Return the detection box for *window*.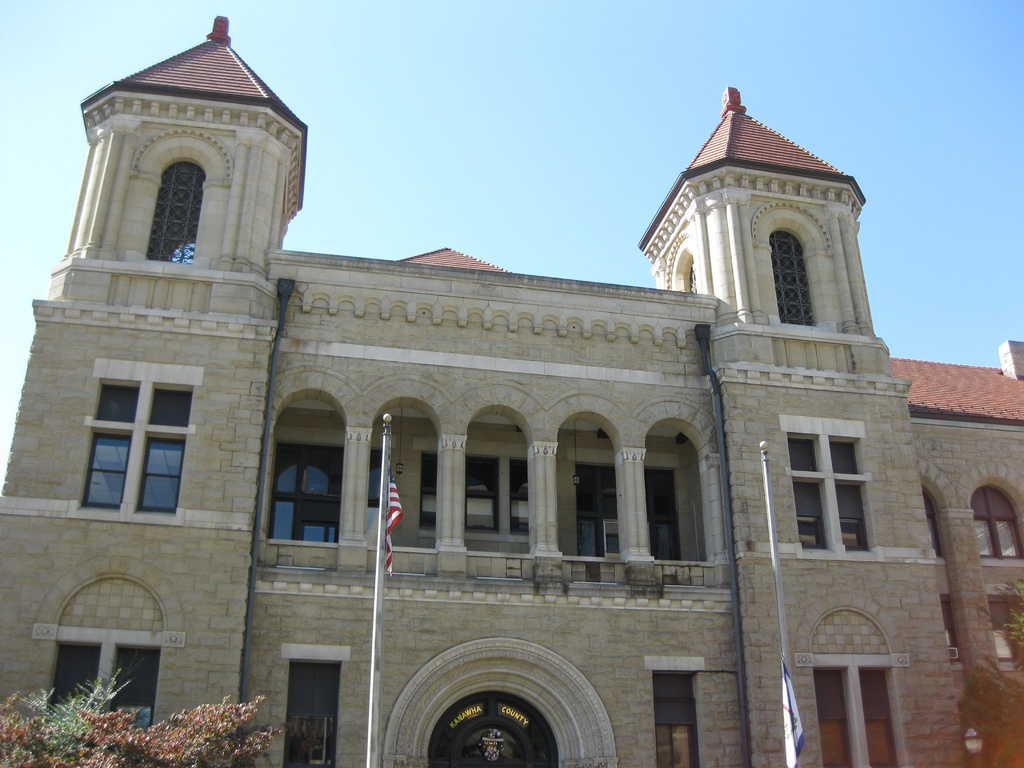
region(260, 444, 343, 550).
